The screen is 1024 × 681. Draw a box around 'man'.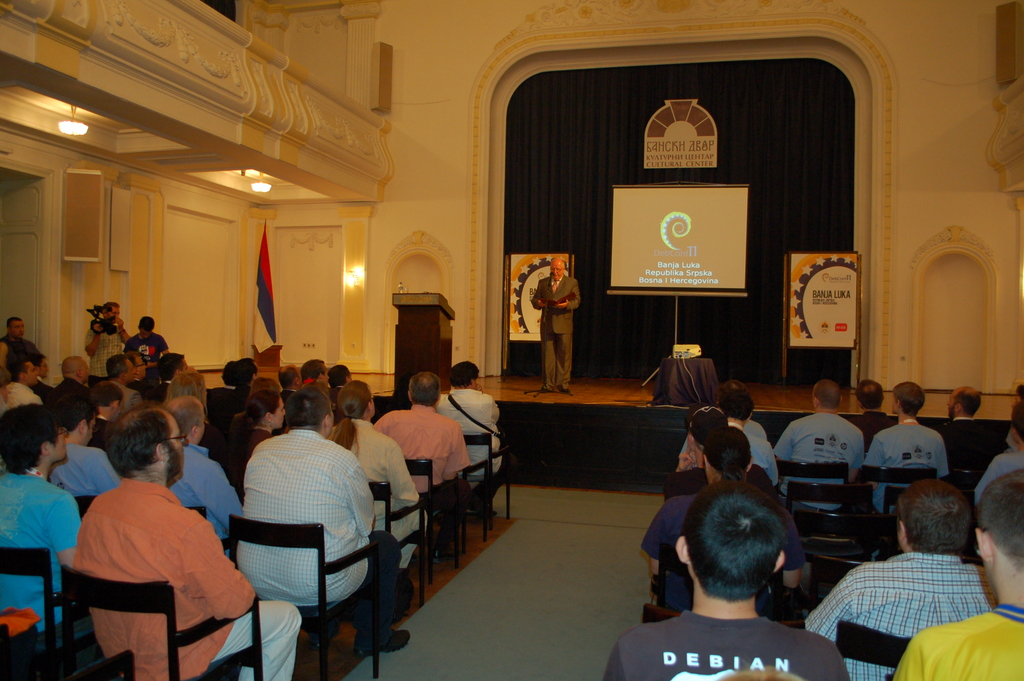
(532, 256, 581, 394).
